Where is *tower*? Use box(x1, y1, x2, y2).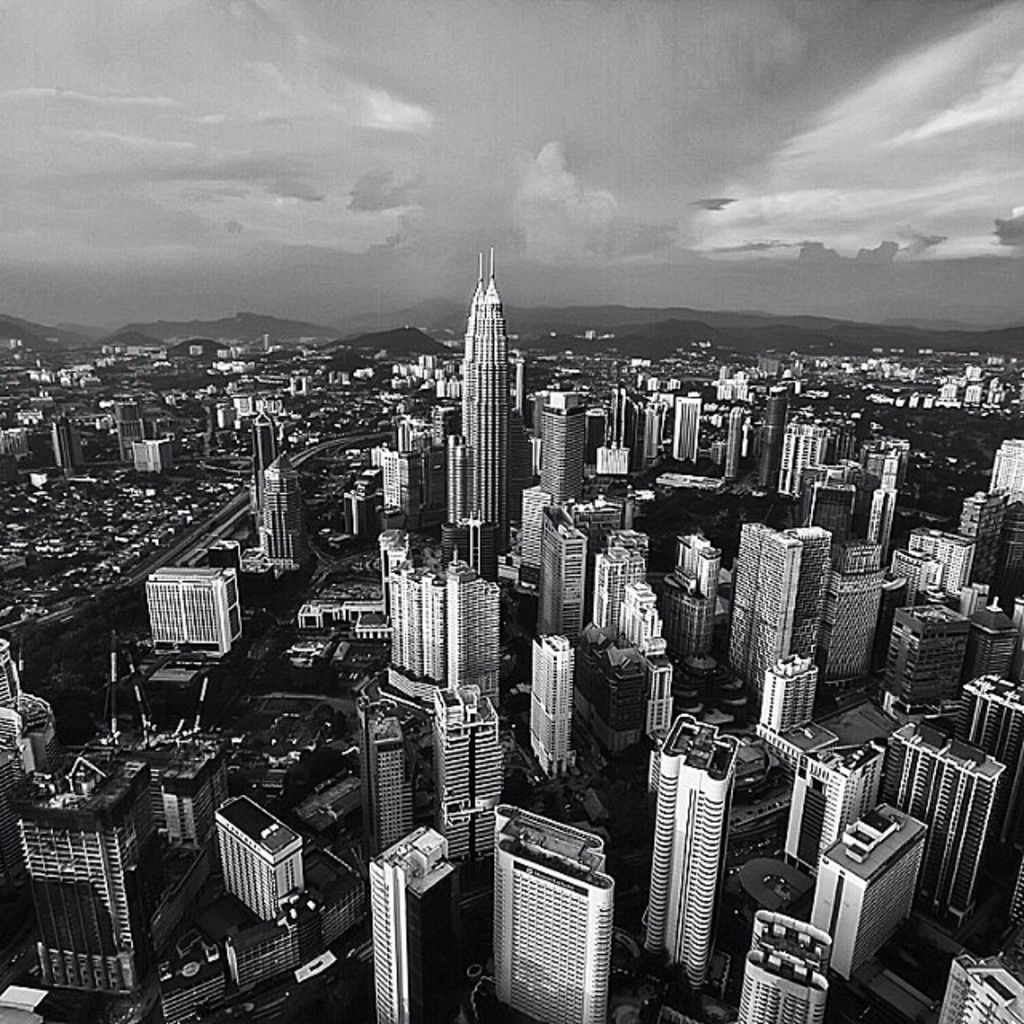
box(462, 246, 514, 560).
